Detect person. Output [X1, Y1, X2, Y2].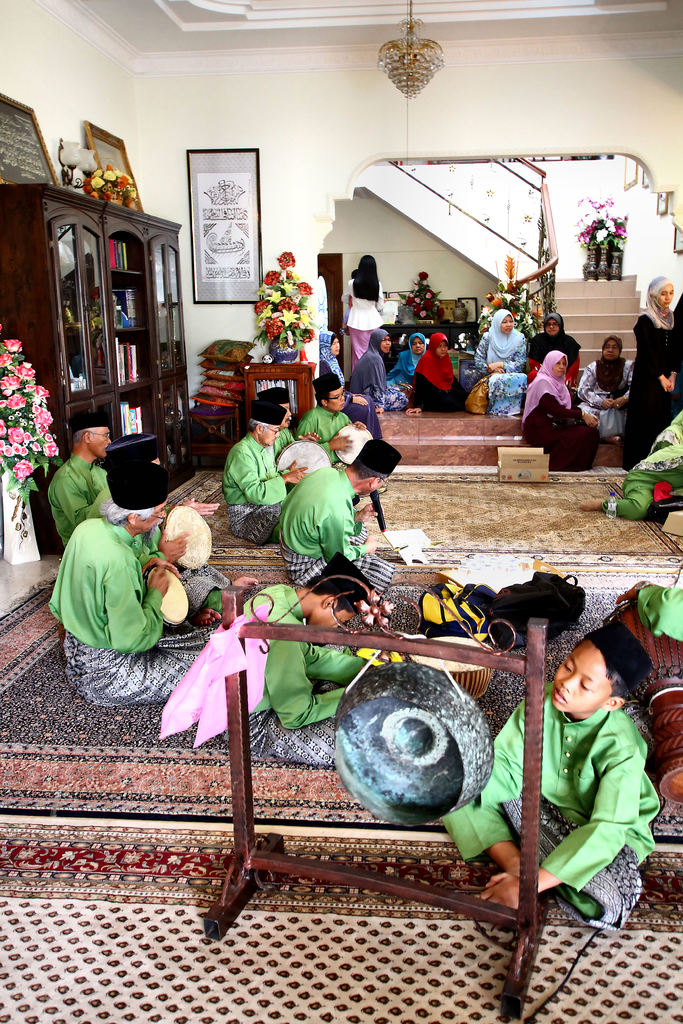
[43, 410, 167, 552].
